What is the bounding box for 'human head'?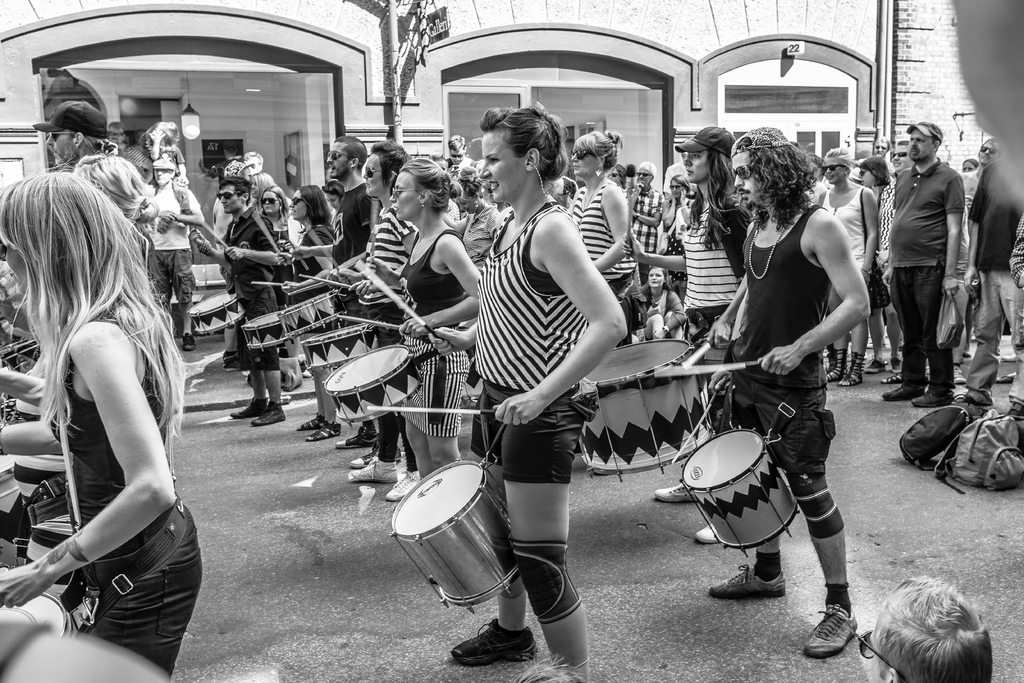
x1=431 y1=156 x2=447 y2=170.
